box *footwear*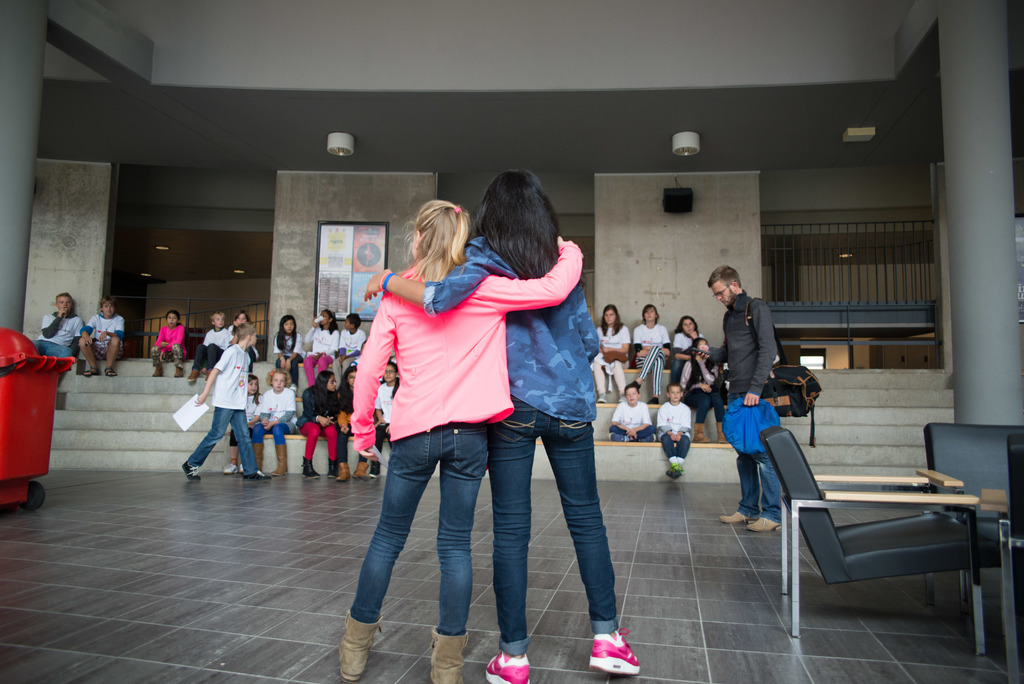
bbox(185, 460, 199, 479)
